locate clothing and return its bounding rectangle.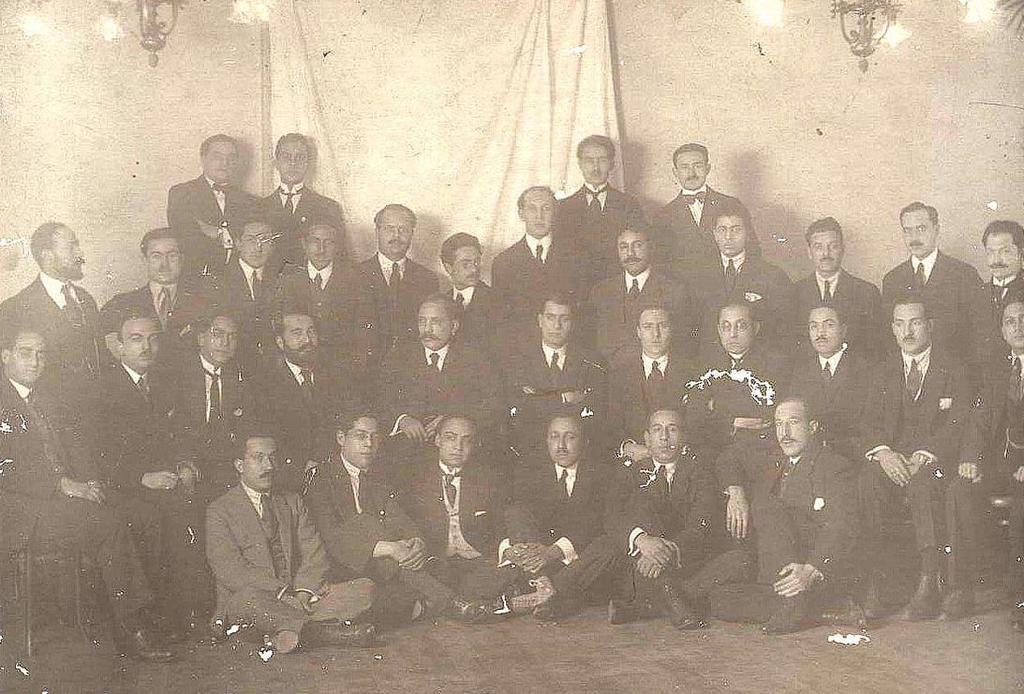
<bbox>853, 361, 964, 574</bbox>.
